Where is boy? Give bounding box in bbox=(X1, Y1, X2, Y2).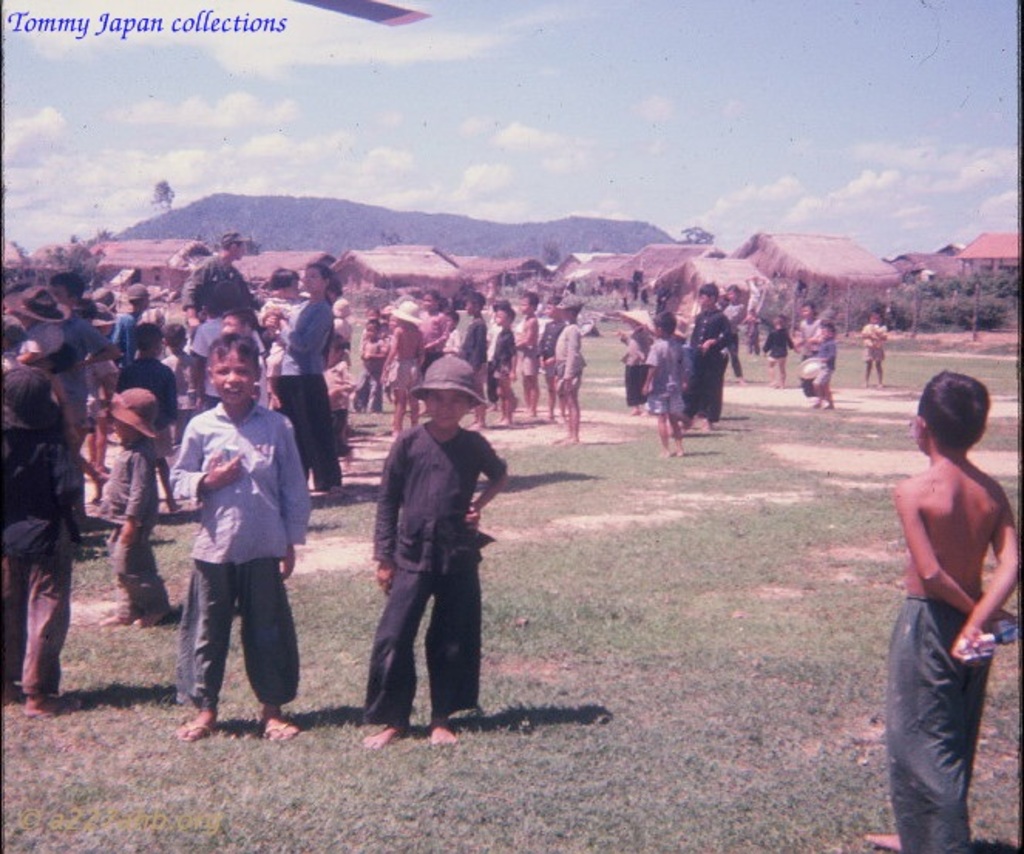
bbox=(860, 315, 887, 398).
